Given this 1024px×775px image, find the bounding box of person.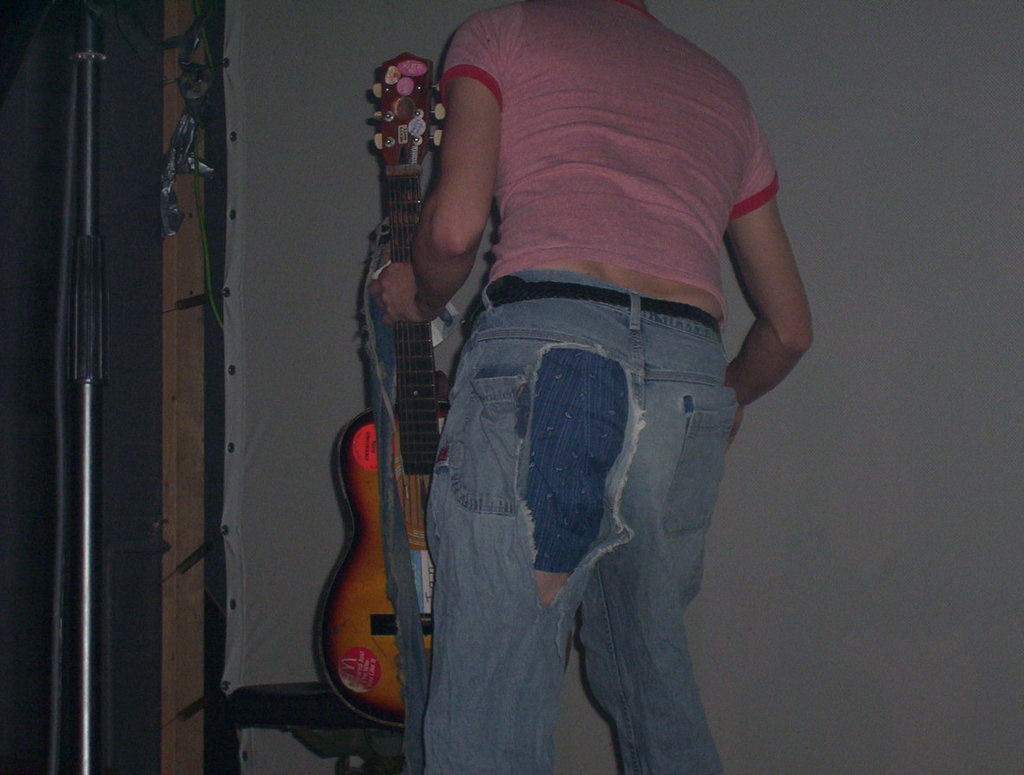
<bbox>356, 14, 789, 774</bbox>.
